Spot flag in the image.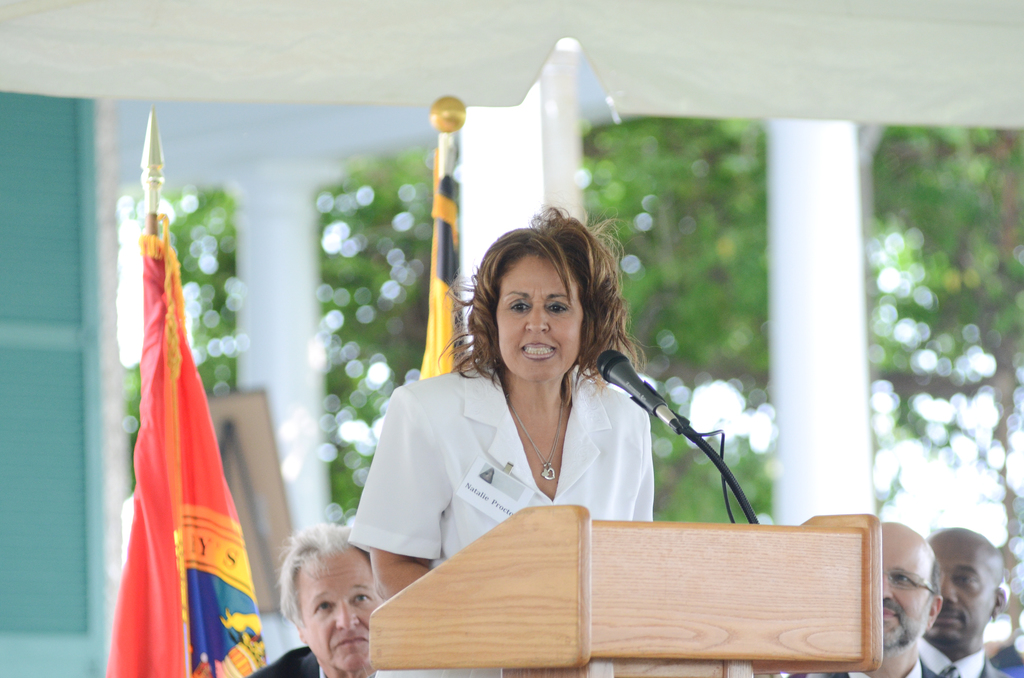
flag found at (left=106, top=174, right=250, bottom=675).
